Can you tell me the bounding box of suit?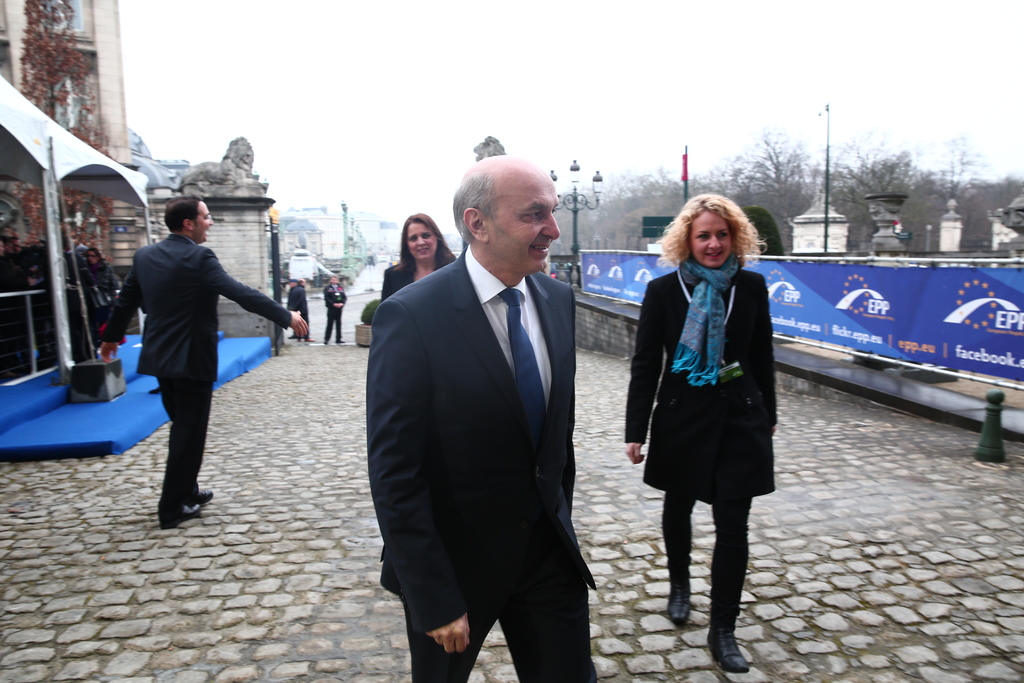
left=367, top=147, right=618, bottom=676.
